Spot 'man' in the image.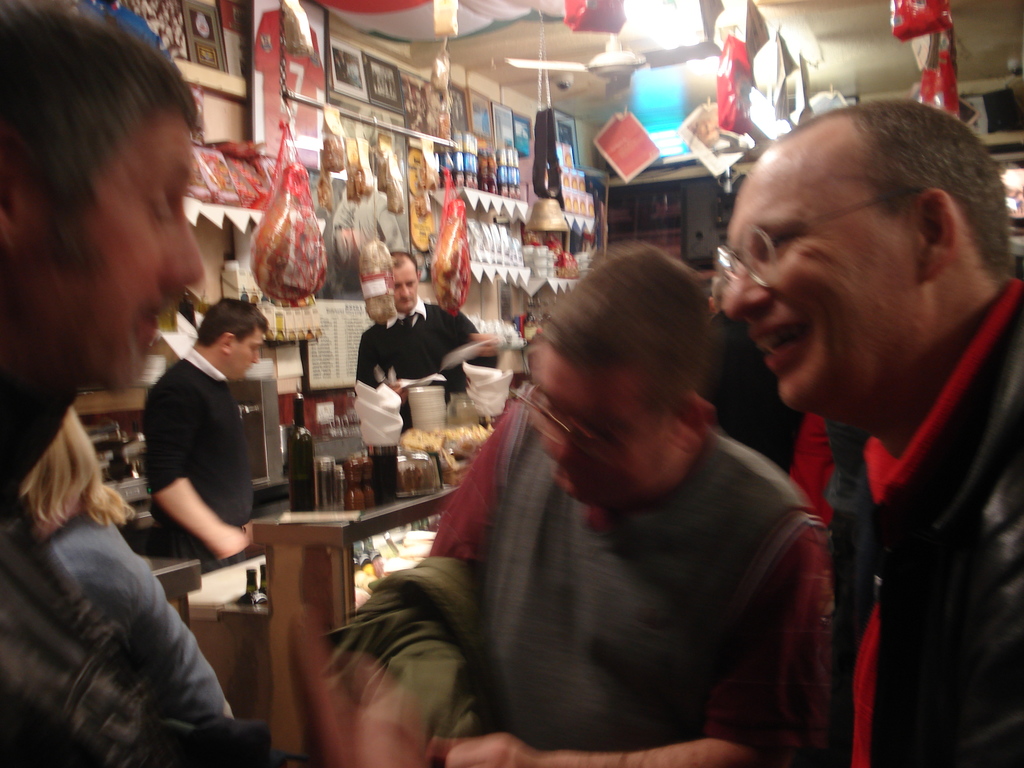
'man' found at 140,295,275,575.
